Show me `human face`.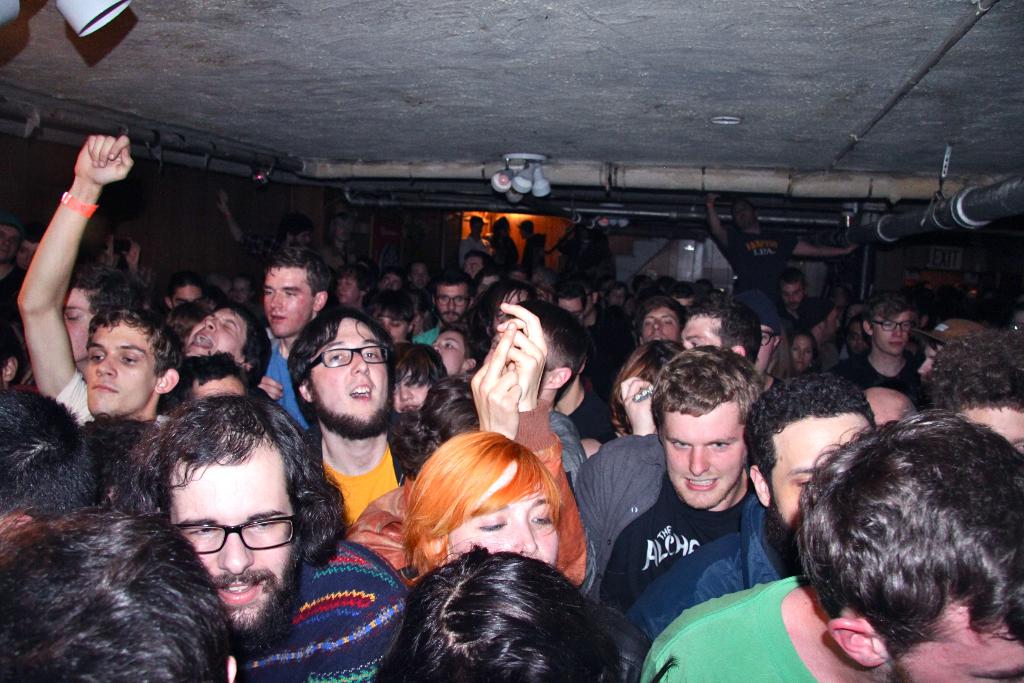
`human face` is here: {"left": 642, "top": 311, "right": 681, "bottom": 345}.
